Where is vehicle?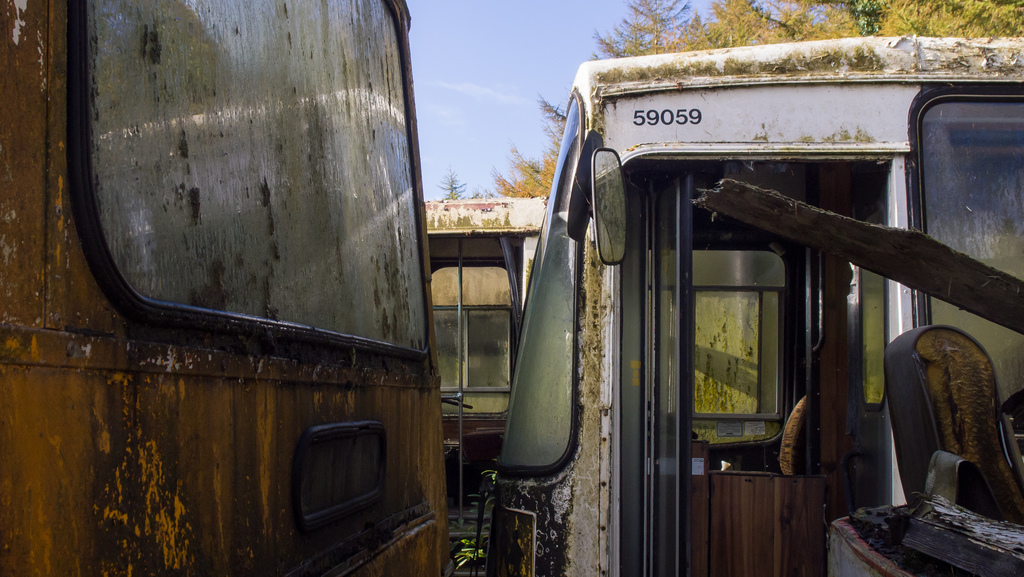
select_region(0, 0, 446, 576).
